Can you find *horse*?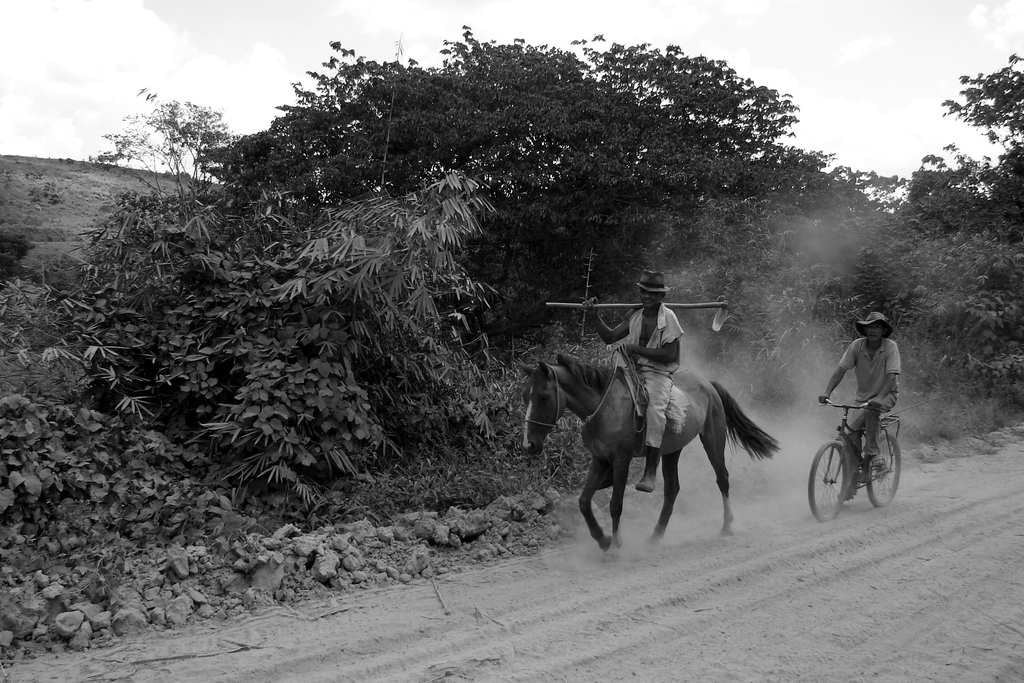
Yes, bounding box: pyautogui.locateOnScreen(518, 360, 780, 552).
